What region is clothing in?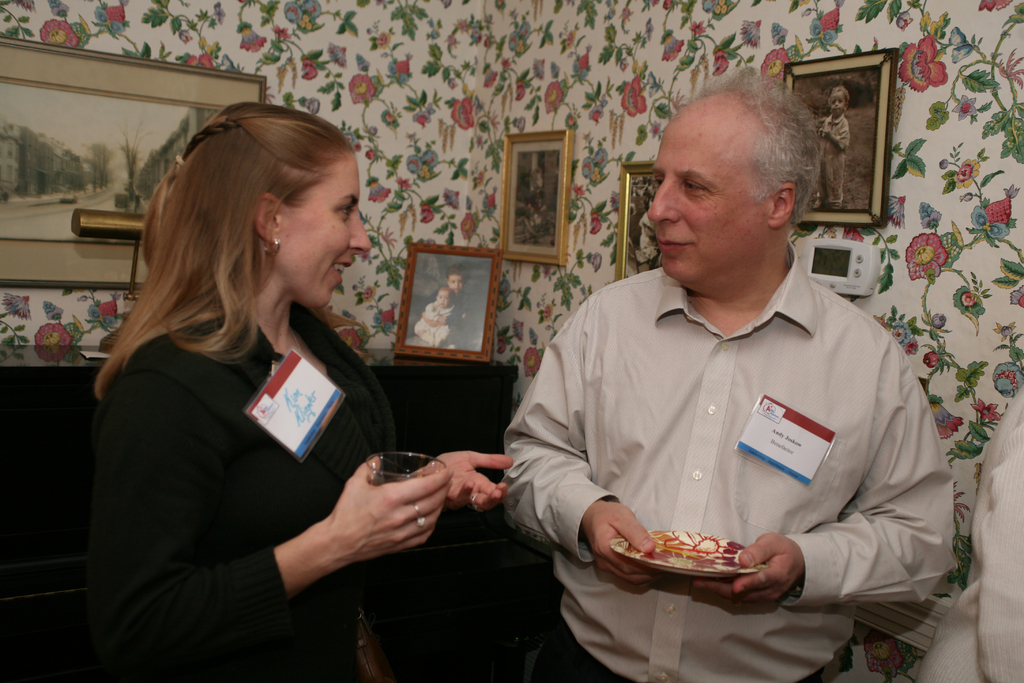
(x1=814, y1=106, x2=846, y2=205).
